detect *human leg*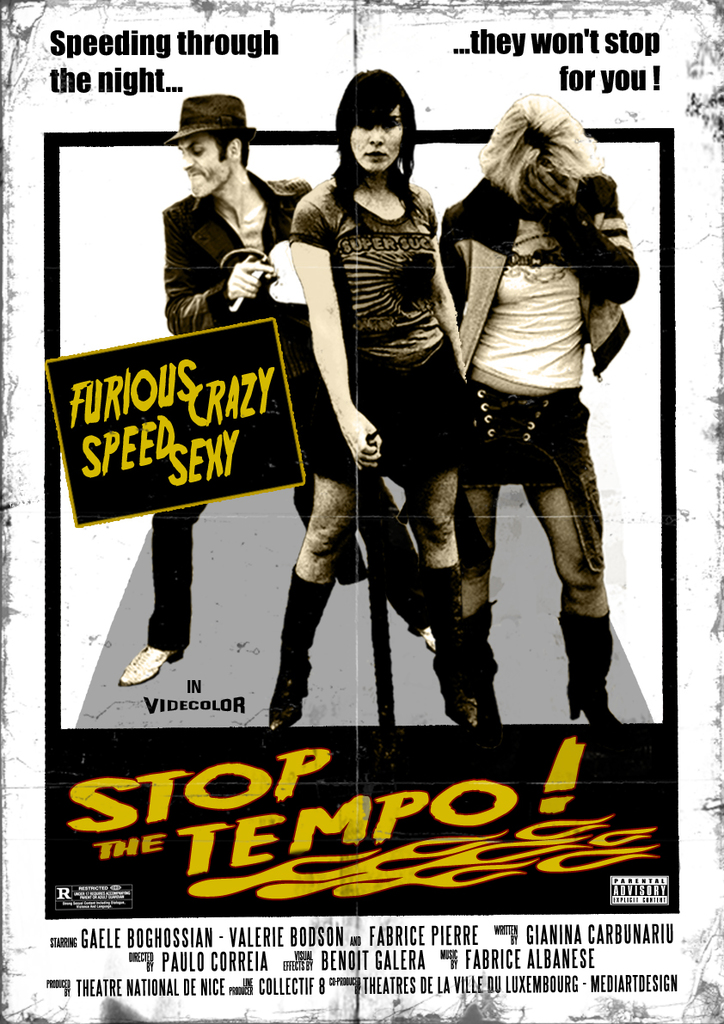
region(530, 482, 610, 736)
